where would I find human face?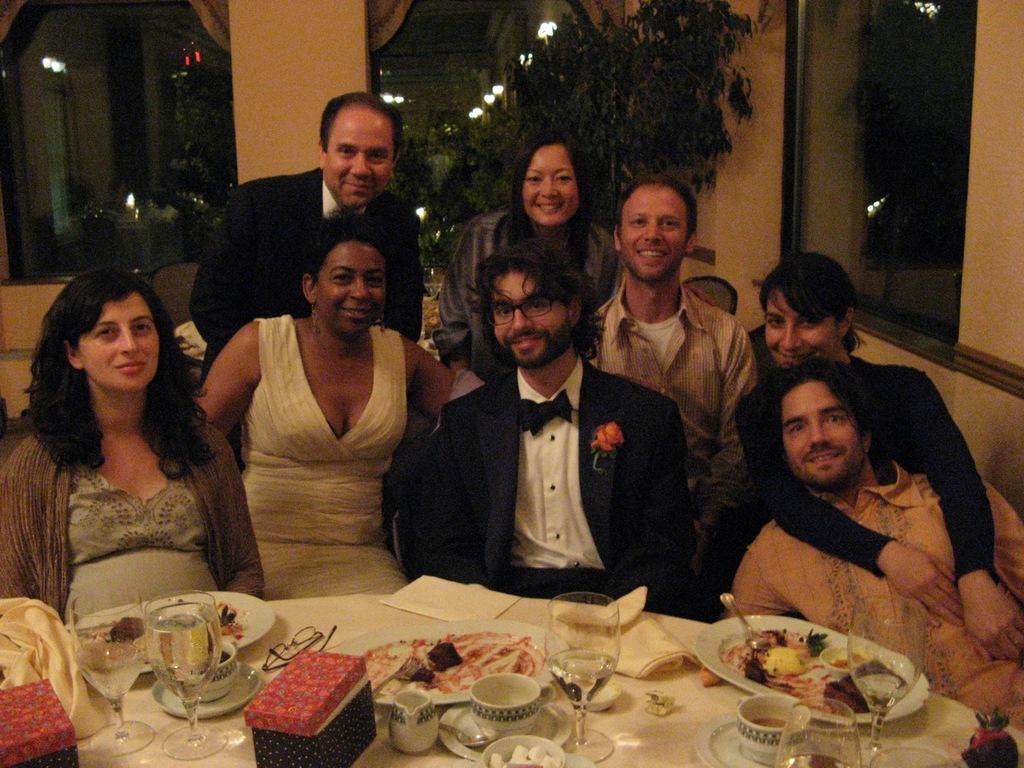
At crop(762, 280, 839, 370).
